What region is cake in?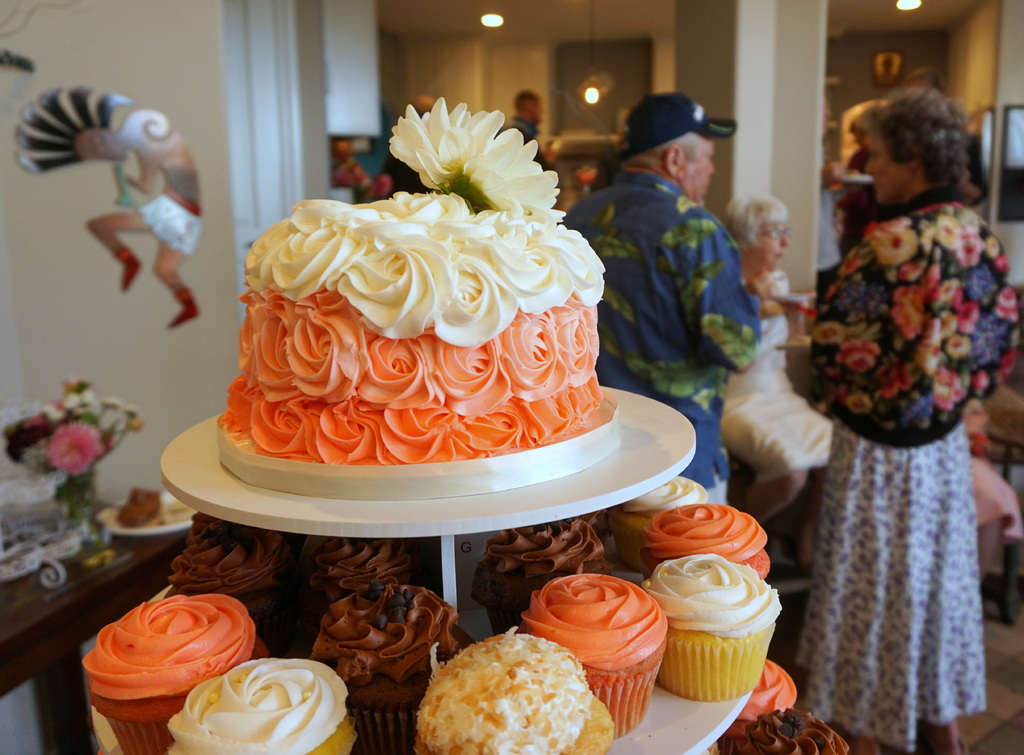
(156, 498, 295, 649).
